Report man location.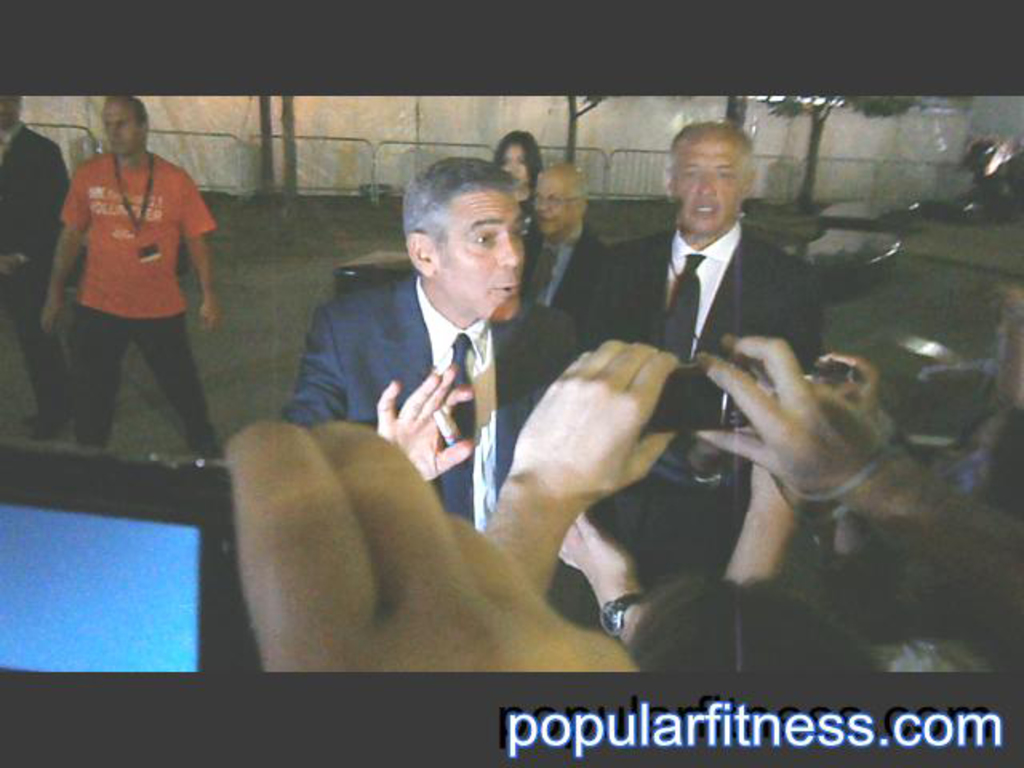
Report: (40, 99, 224, 464).
